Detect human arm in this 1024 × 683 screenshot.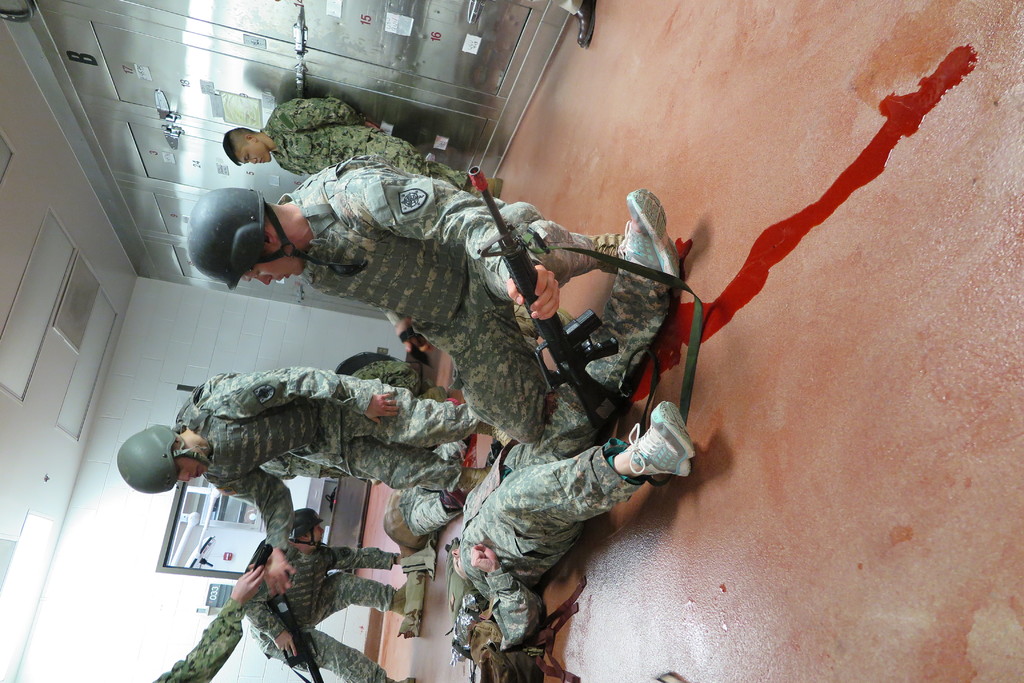
Detection: box(218, 483, 294, 600).
